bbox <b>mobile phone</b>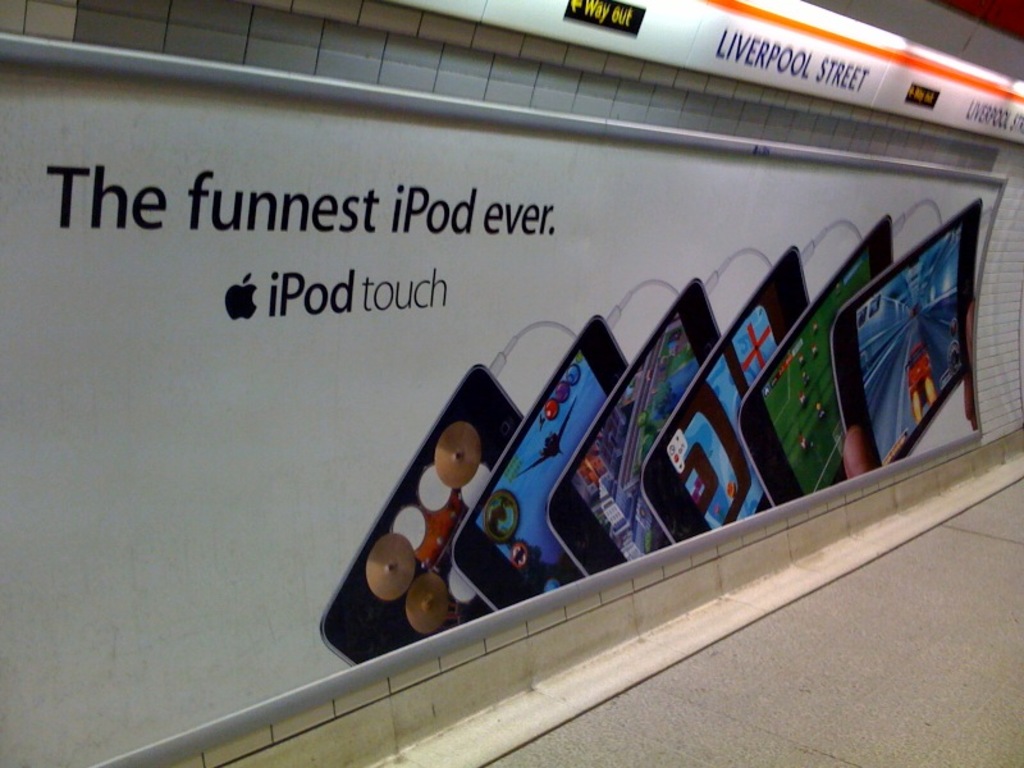
l=453, t=308, r=628, b=612
